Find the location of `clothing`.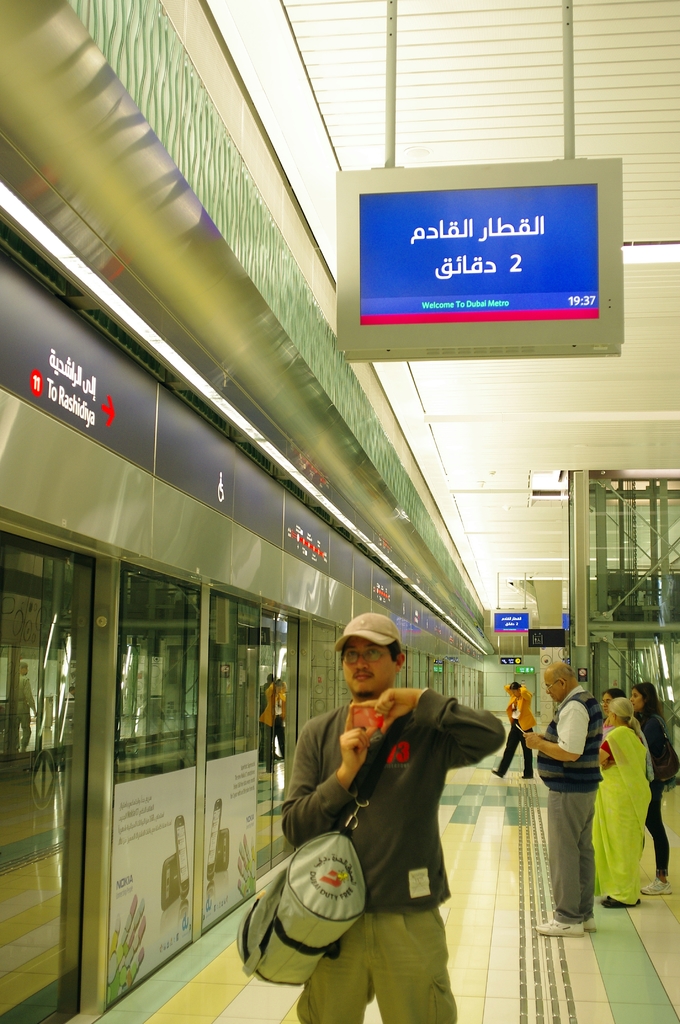
Location: [x1=643, y1=715, x2=672, y2=877].
